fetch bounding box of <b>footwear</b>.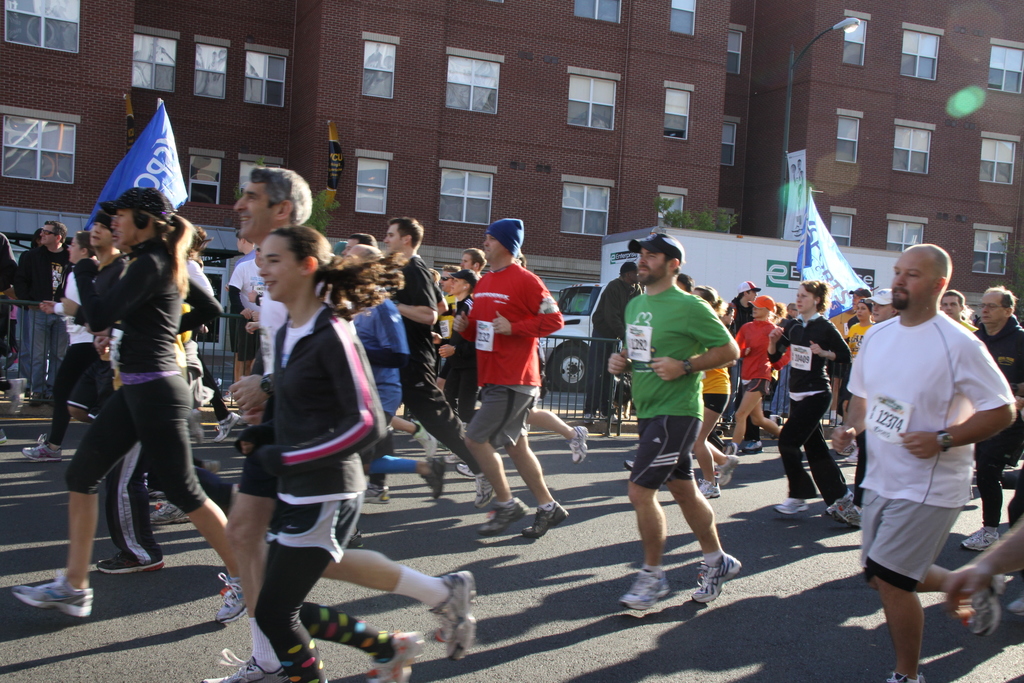
Bbox: {"x1": 824, "y1": 486, "x2": 862, "y2": 531}.
